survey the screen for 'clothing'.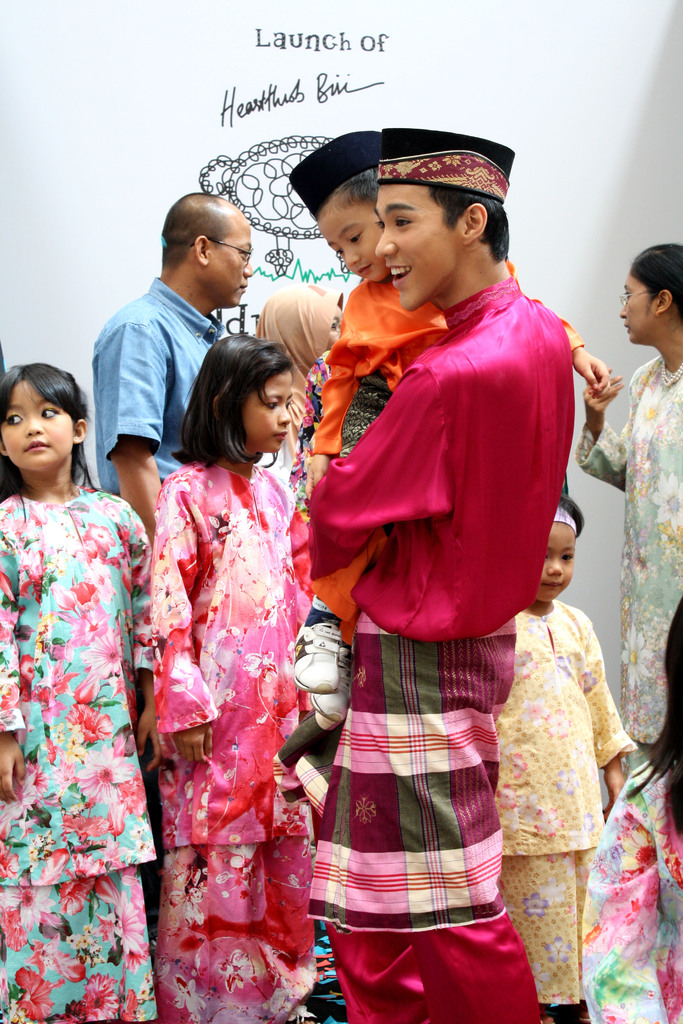
Survey found: select_region(306, 274, 583, 641).
